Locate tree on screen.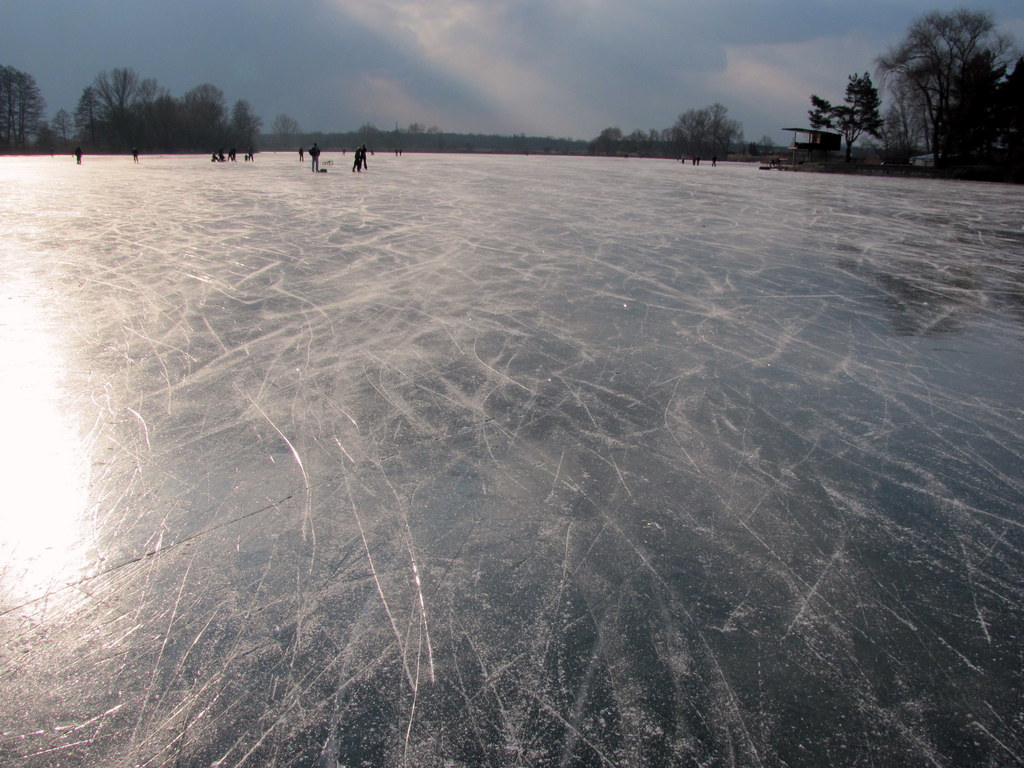
On screen at <region>0, 66, 42, 160</region>.
